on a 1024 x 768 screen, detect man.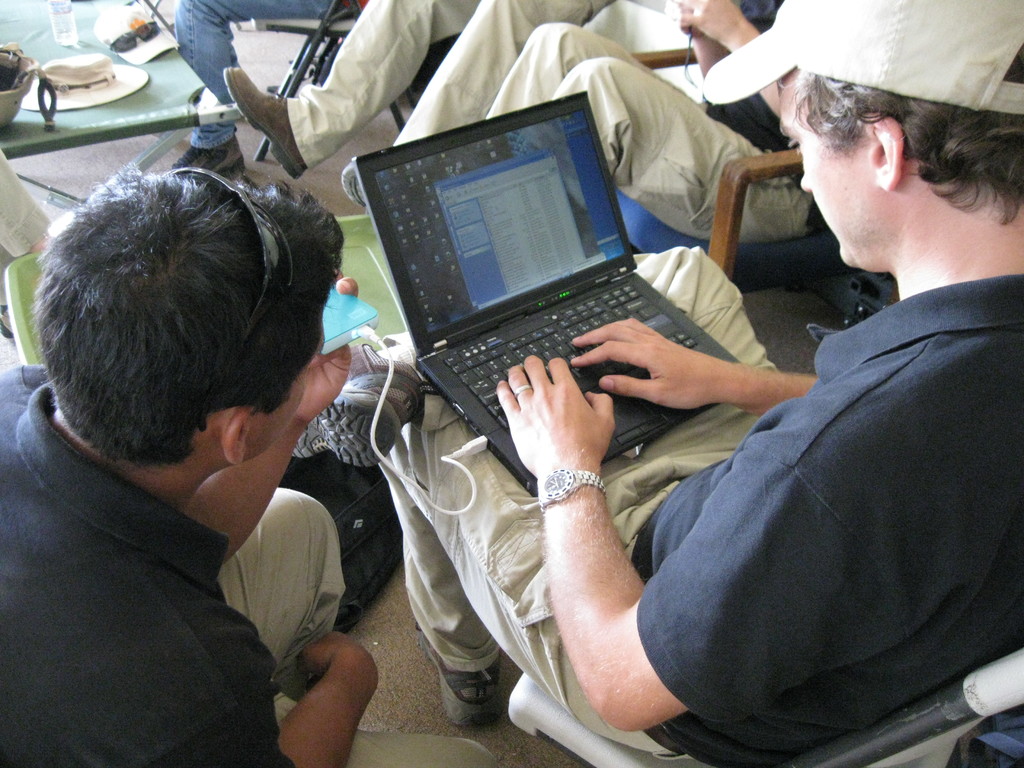
(x1=476, y1=0, x2=794, y2=244).
